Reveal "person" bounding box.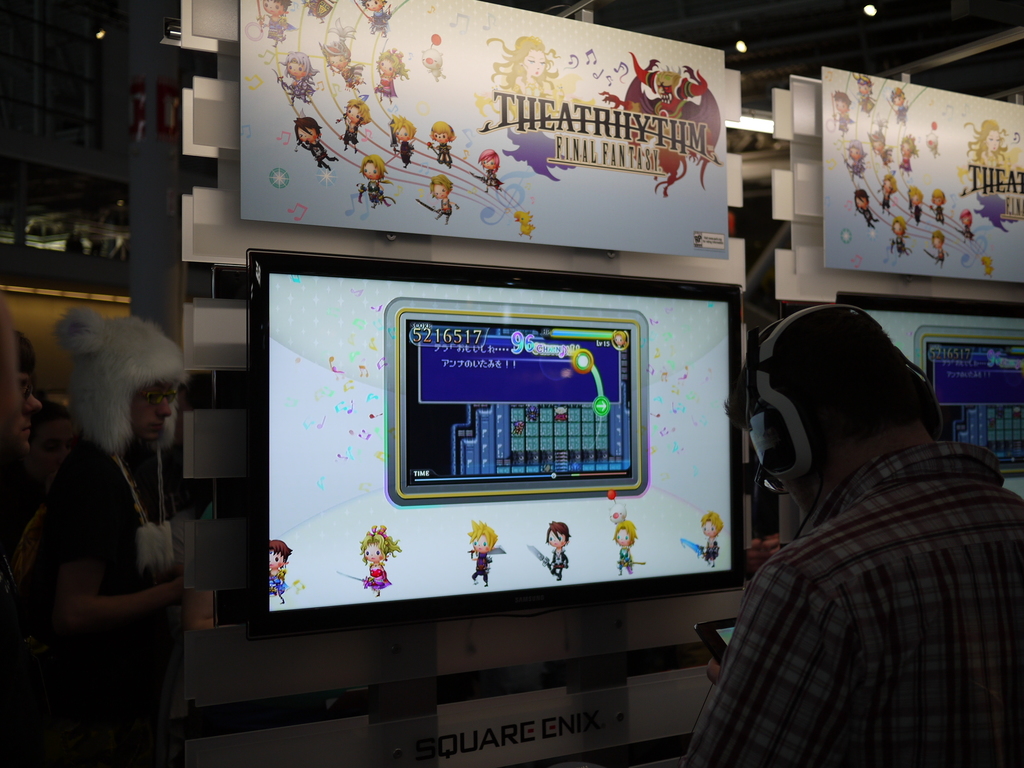
Revealed: bbox=[842, 142, 868, 183].
